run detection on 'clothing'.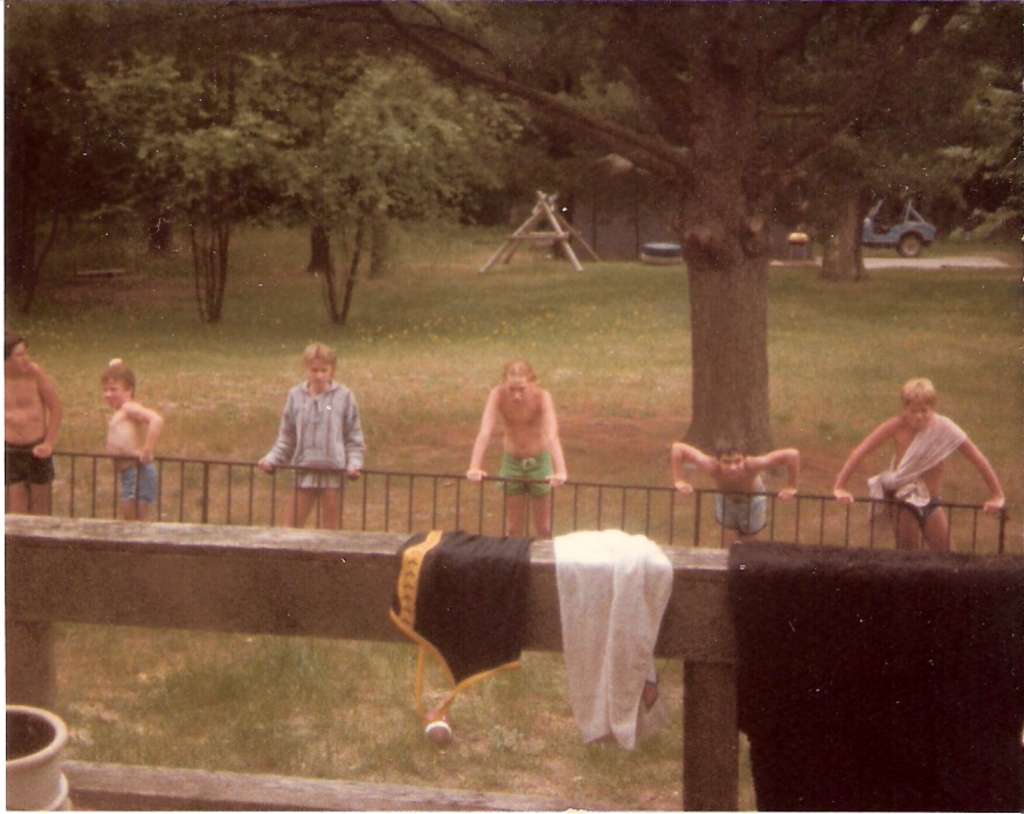
Result: [257,358,353,494].
